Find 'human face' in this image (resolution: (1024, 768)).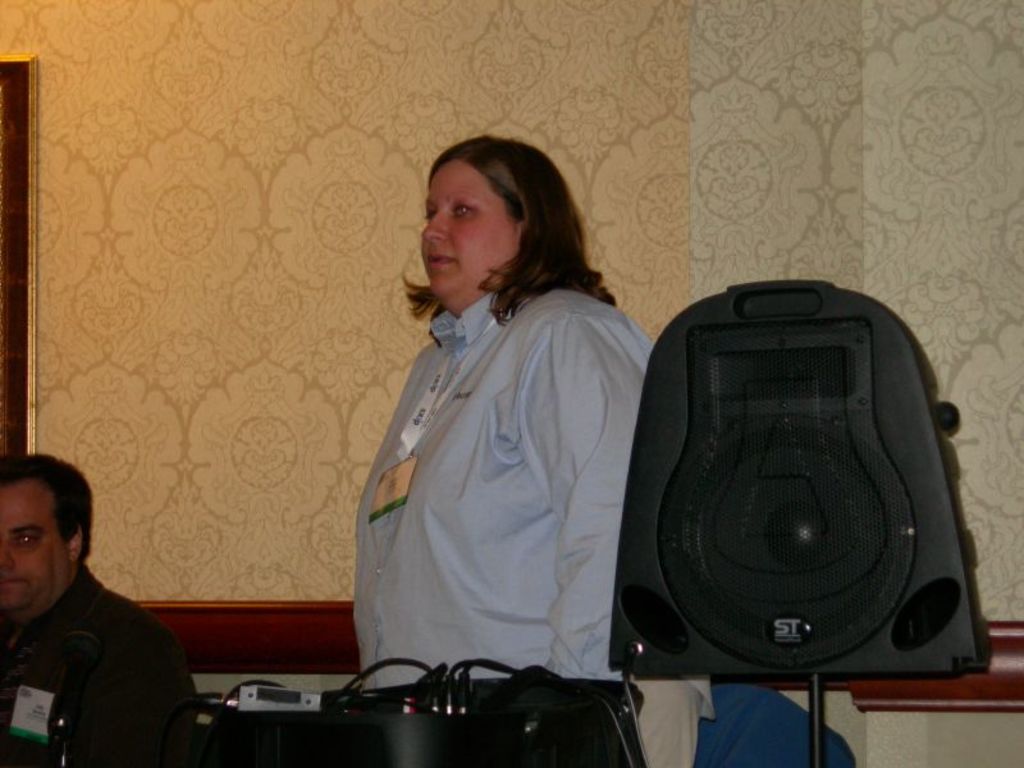
crop(420, 157, 521, 294).
